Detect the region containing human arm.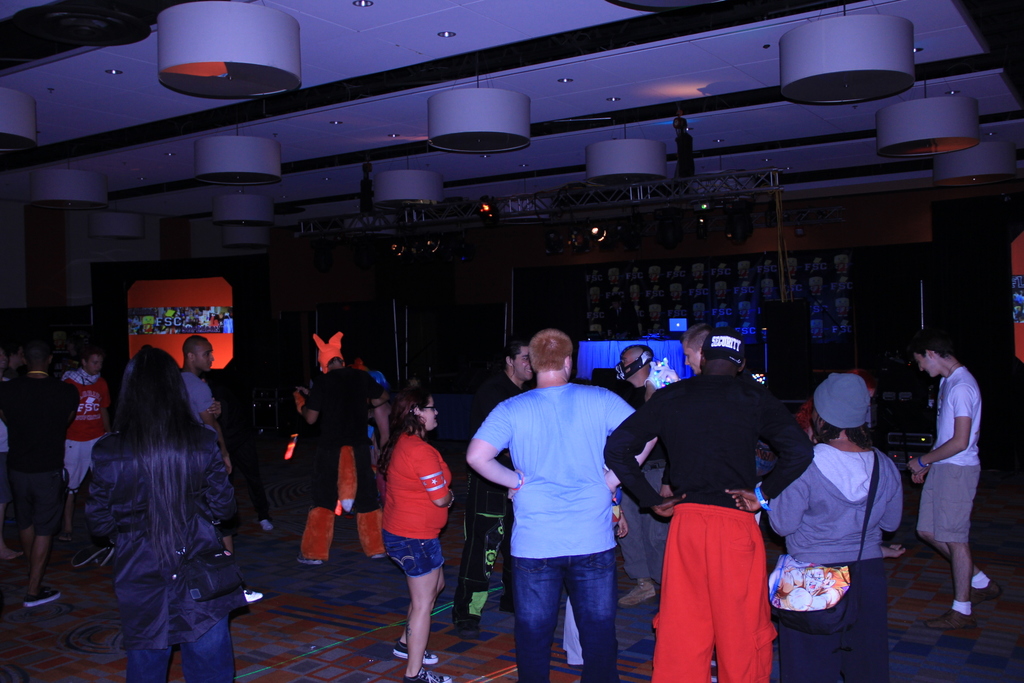
<box>369,383,394,445</box>.
